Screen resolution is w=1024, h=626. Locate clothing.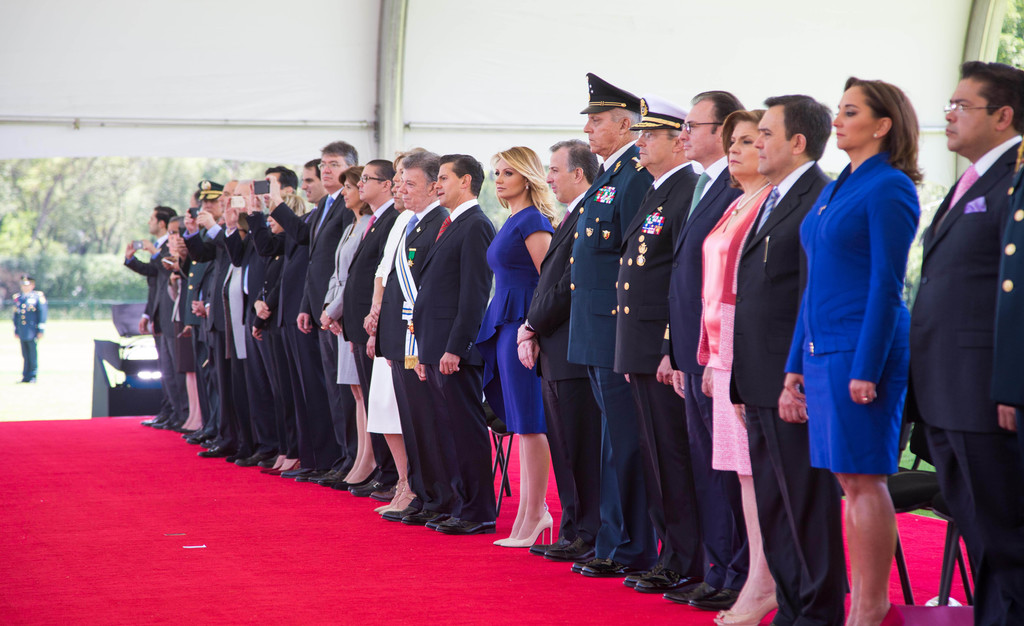
bbox=(400, 194, 493, 506).
